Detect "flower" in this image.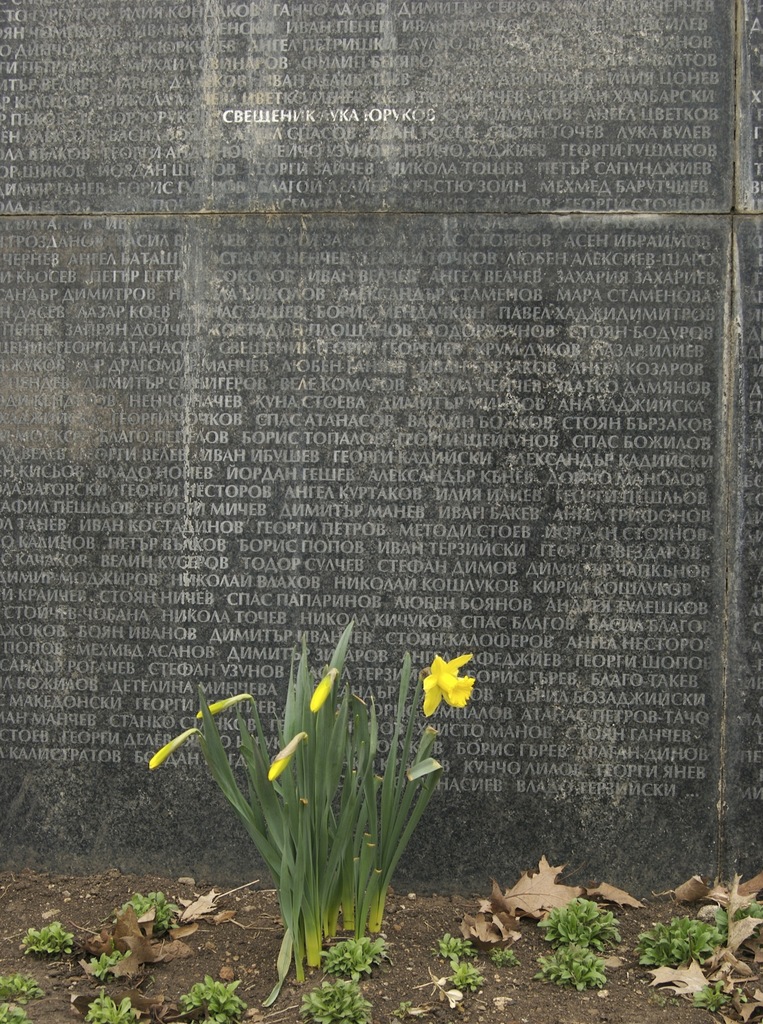
Detection: {"x1": 422, "y1": 653, "x2": 479, "y2": 721}.
